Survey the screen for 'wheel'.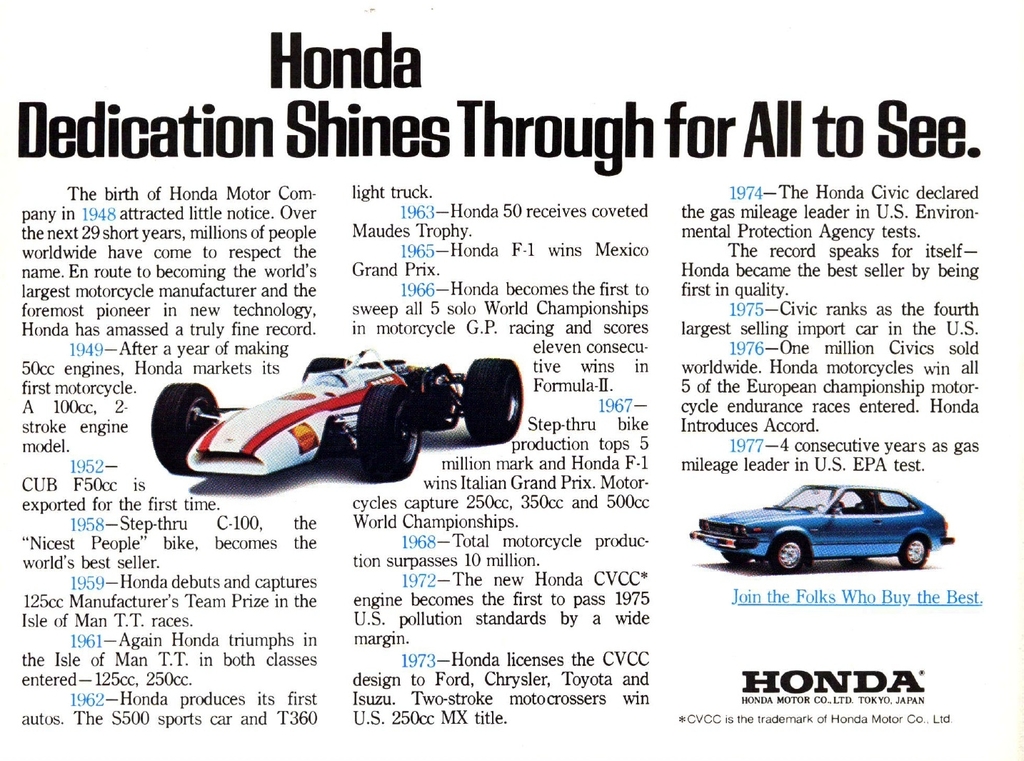
Survey found: rect(299, 355, 346, 383).
